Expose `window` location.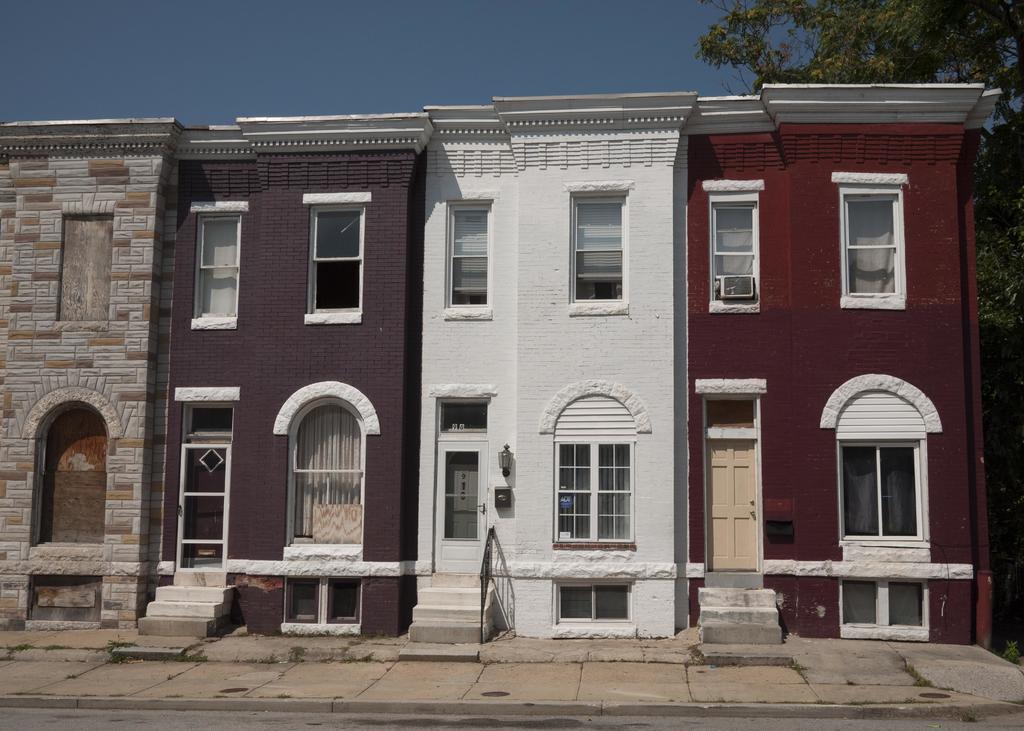
Exposed at box(294, 408, 365, 546).
